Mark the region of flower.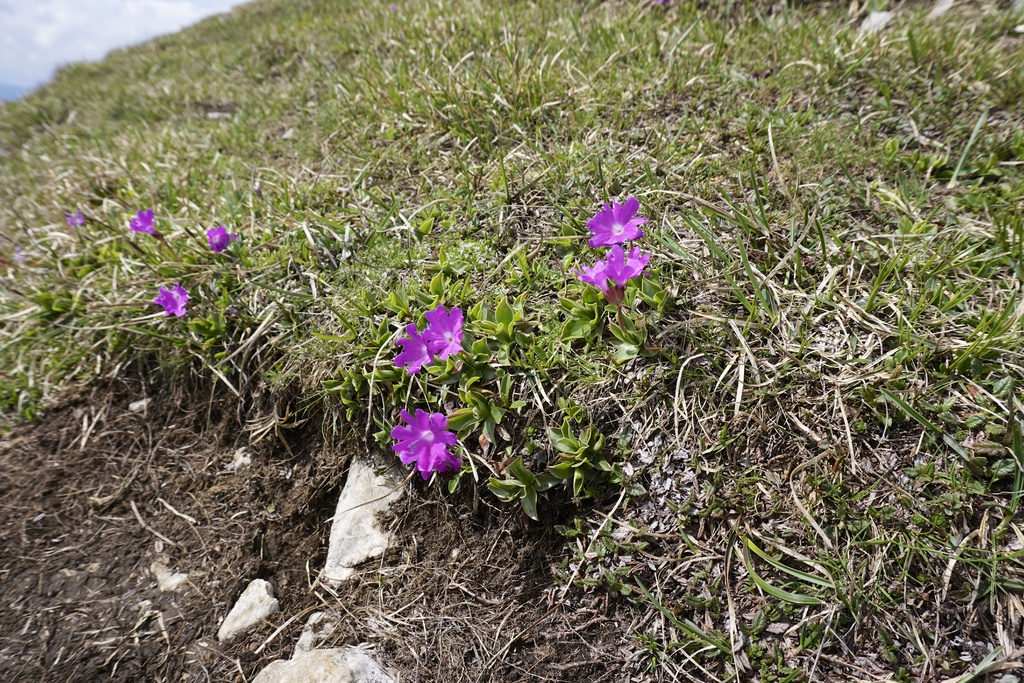
Region: left=420, top=300, right=468, bottom=360.
